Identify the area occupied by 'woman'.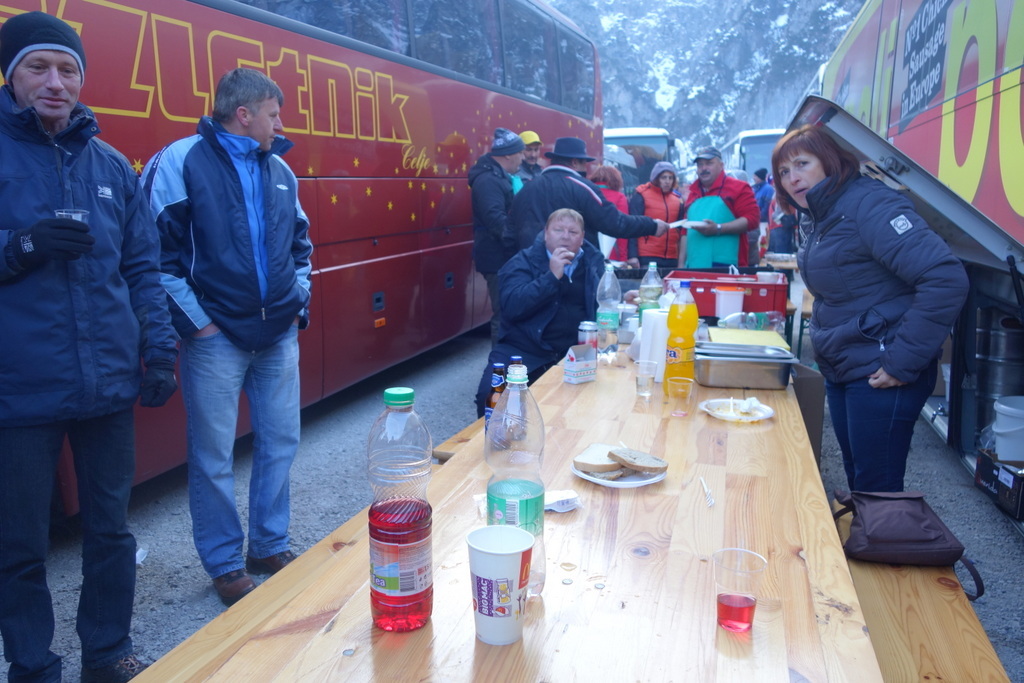
Area: detection(776, 83, 982, 567).
